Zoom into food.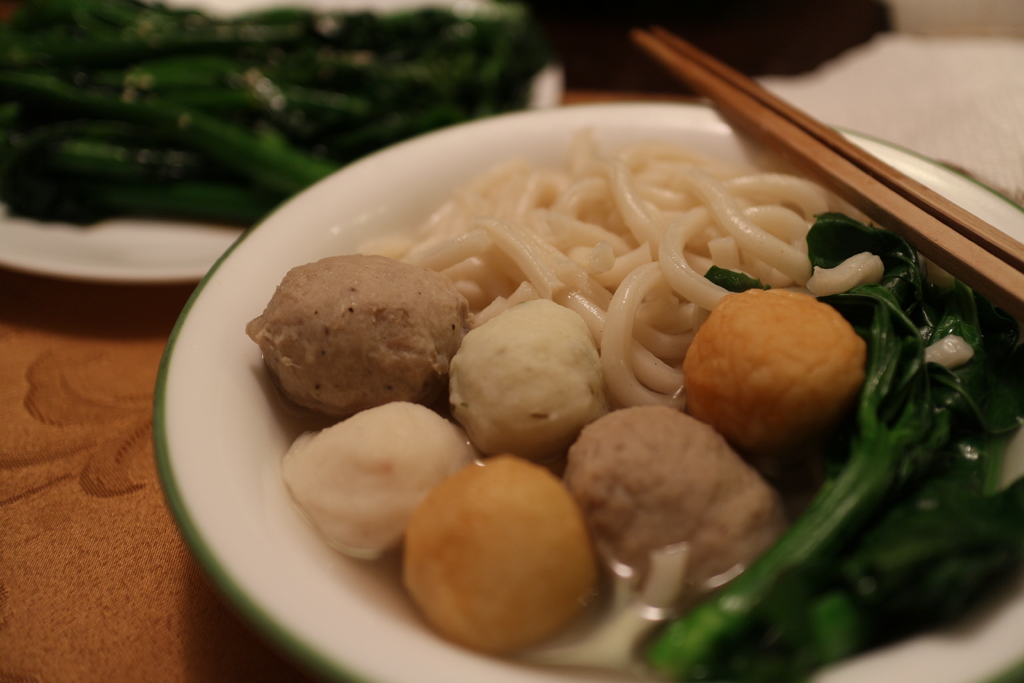
Zoom target: left=0, top=0, right=553, bottom=229.
